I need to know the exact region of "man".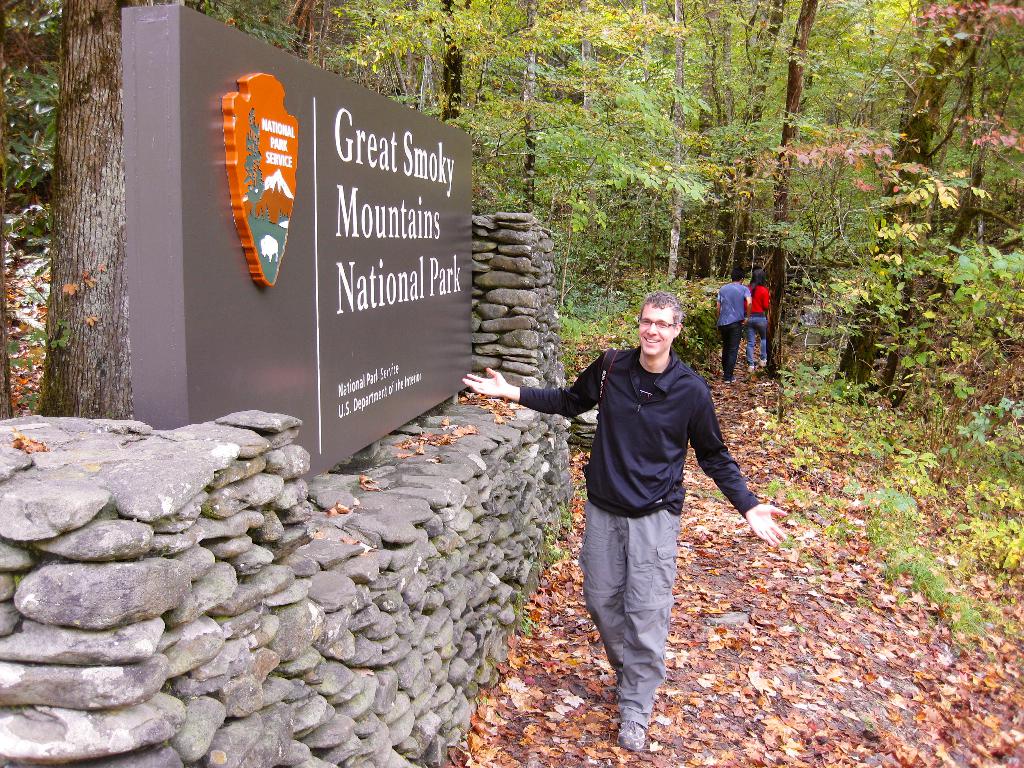
Region: (716, 268, 752, 387).
